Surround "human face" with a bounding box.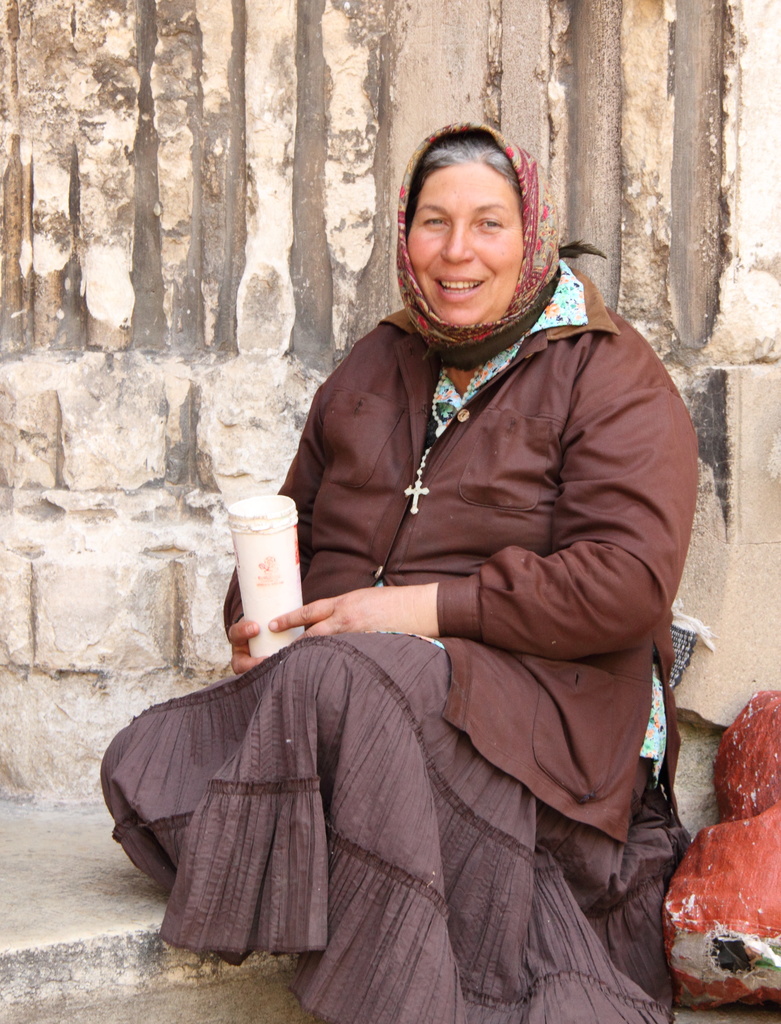
box(405, 166, 521, 326).
